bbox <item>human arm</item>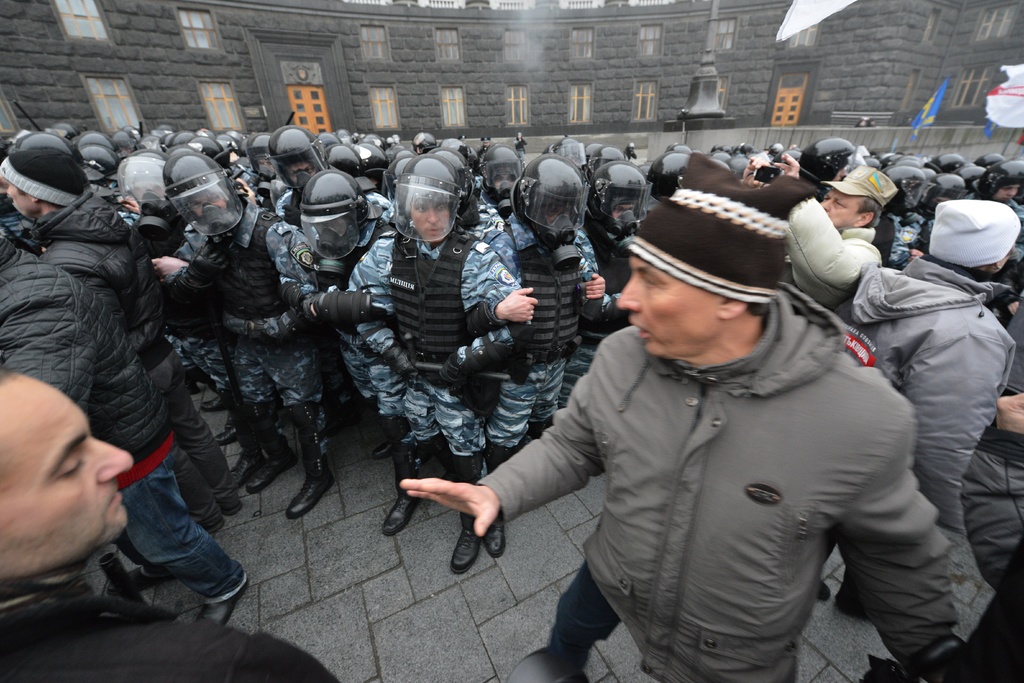
box=[902, 311, 1003, 539]
